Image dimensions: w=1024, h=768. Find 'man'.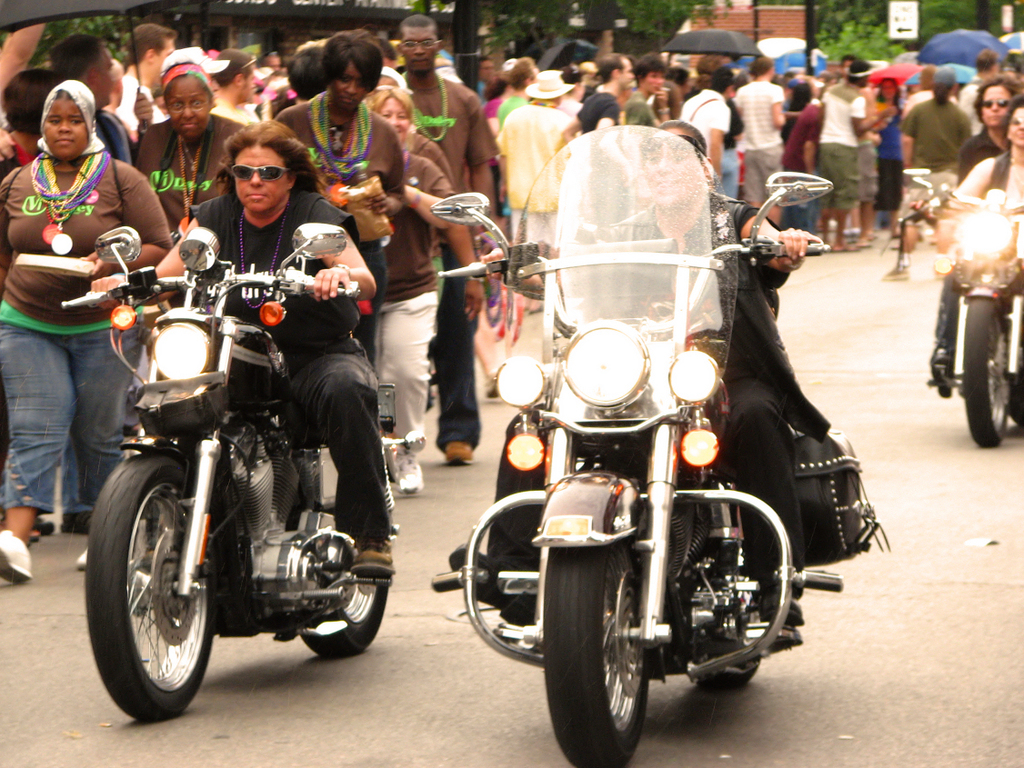
crop(957, 46, 1002, 137).
